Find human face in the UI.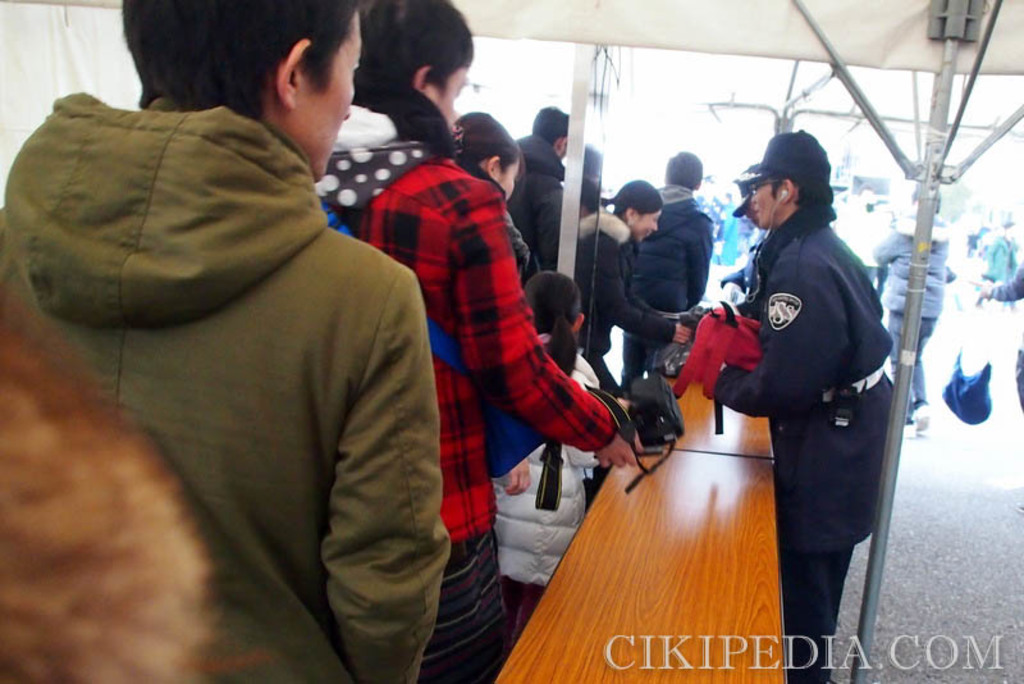
UI element at [left=753, top=178, right=781, bottom=232].
